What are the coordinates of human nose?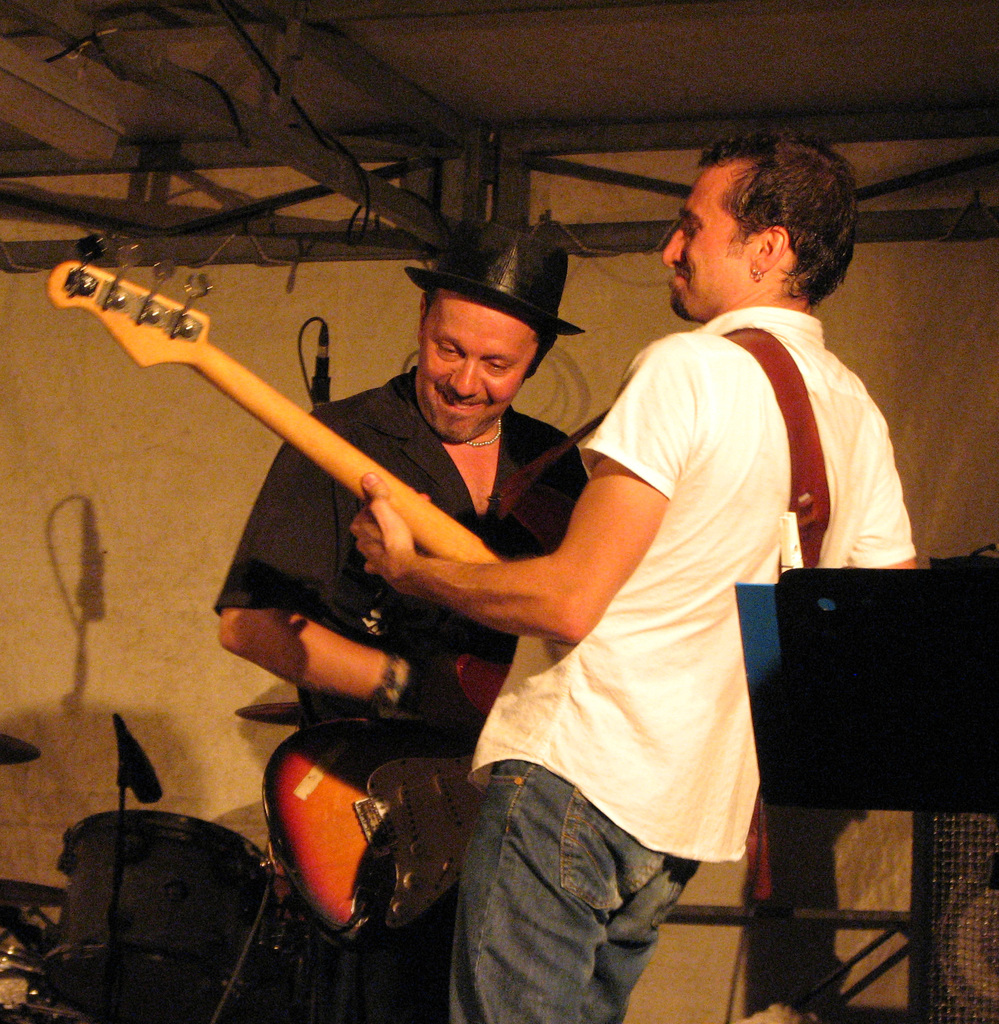
660, 228, 689, 271.
